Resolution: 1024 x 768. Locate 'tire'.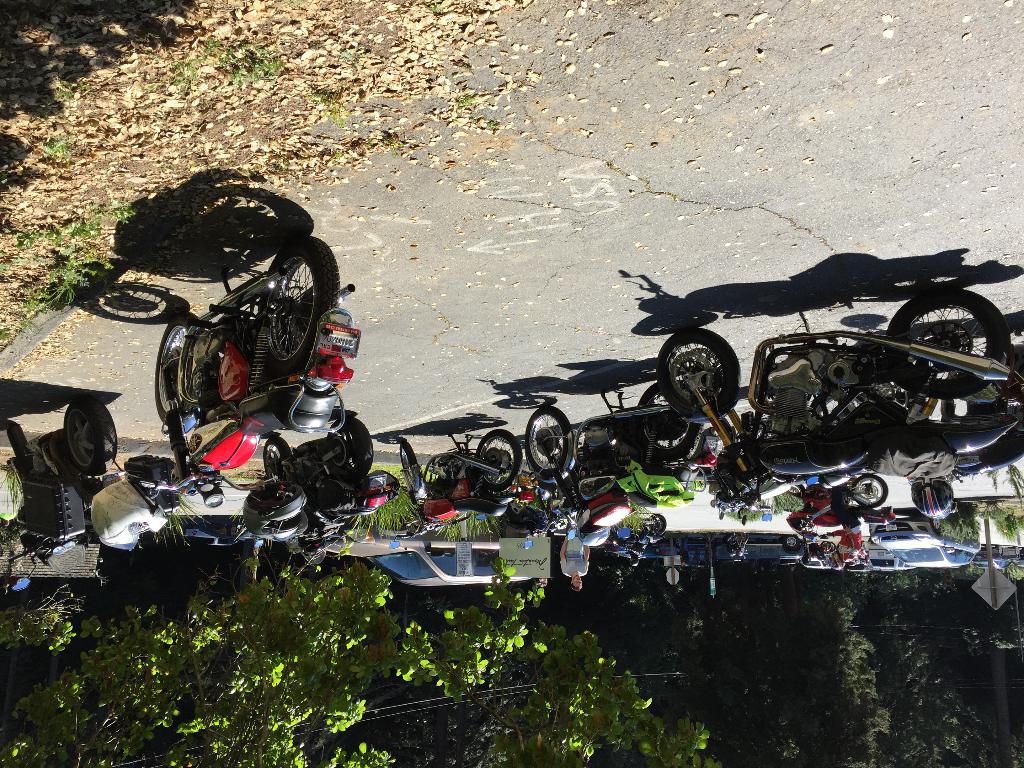
(left=399, top=440, right=424, bottom=491).
